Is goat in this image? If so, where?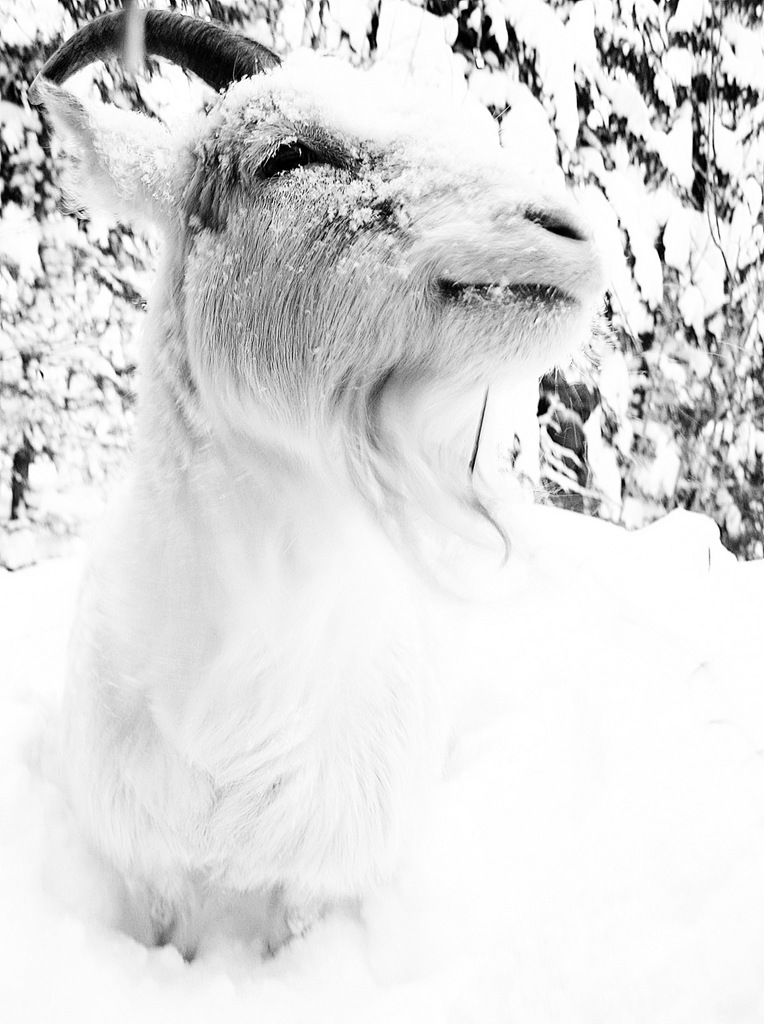
Yes, at bbox(11, 0, 649, 996).
